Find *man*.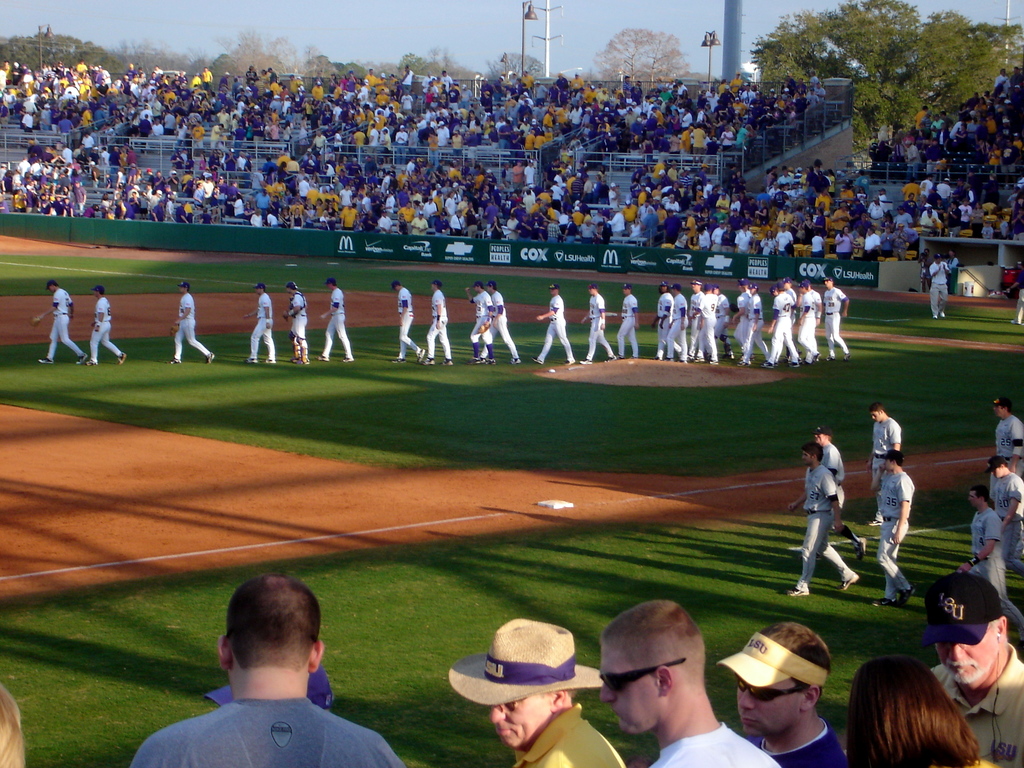
bbox=[787, 442, 860, 598].
